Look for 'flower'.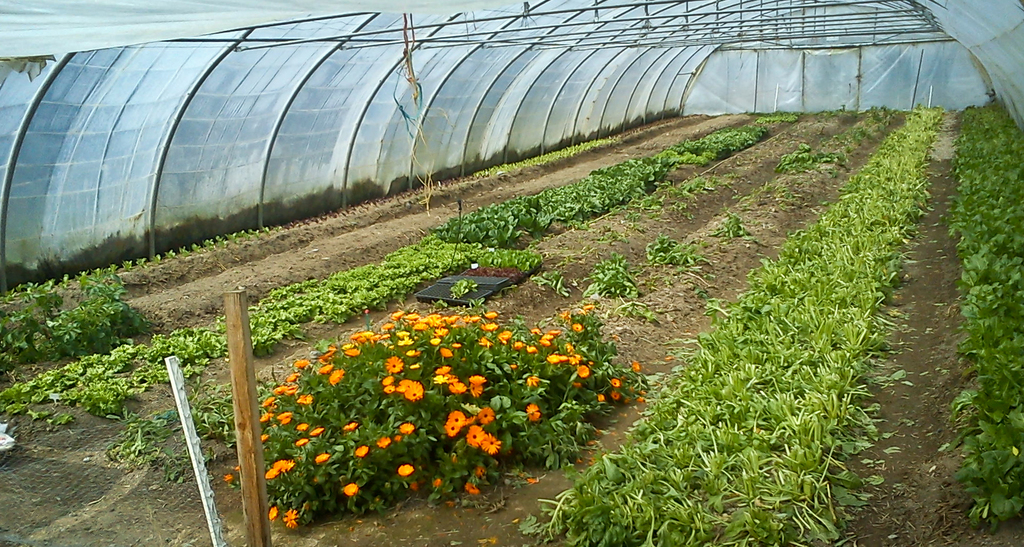
Found: <region>524, 405, 541, 422</region>.
